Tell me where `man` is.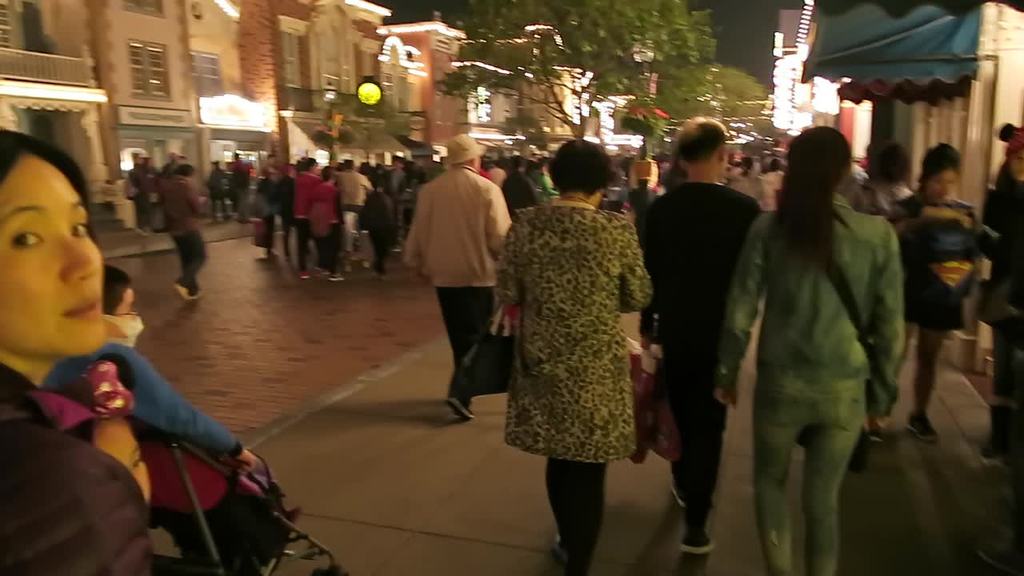
`man` is at {"left": 224, "top": 150, "right": 255, "bottom": 226}.
